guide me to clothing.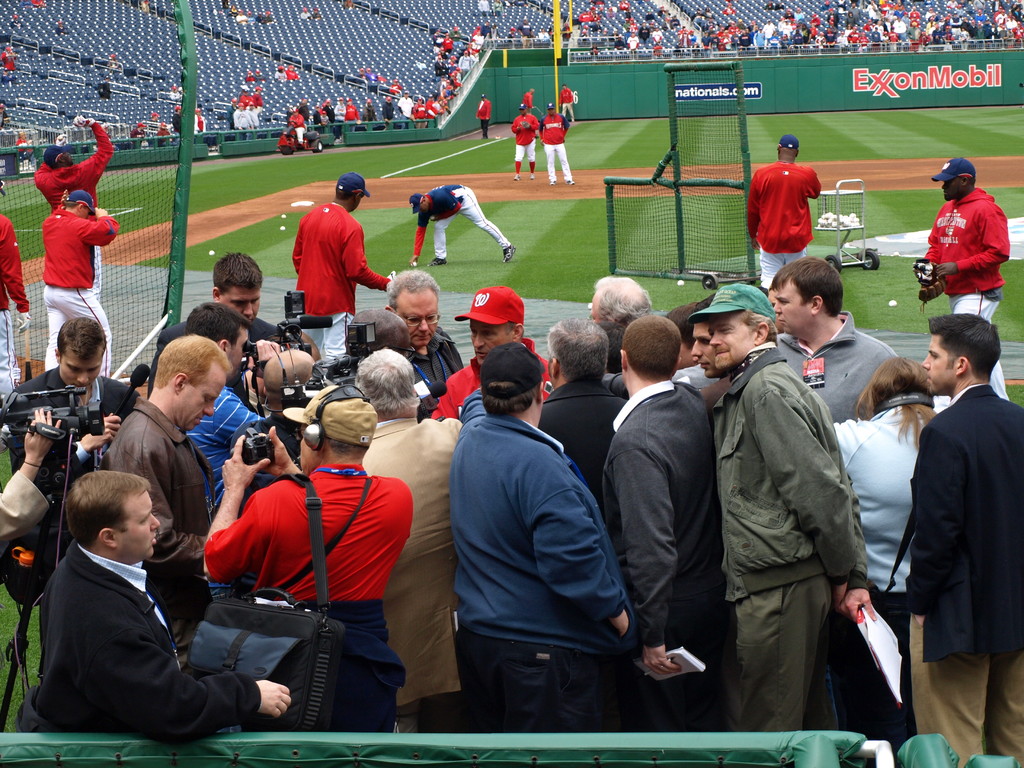
Guidance: select_region(479, 0, 492, 18).
